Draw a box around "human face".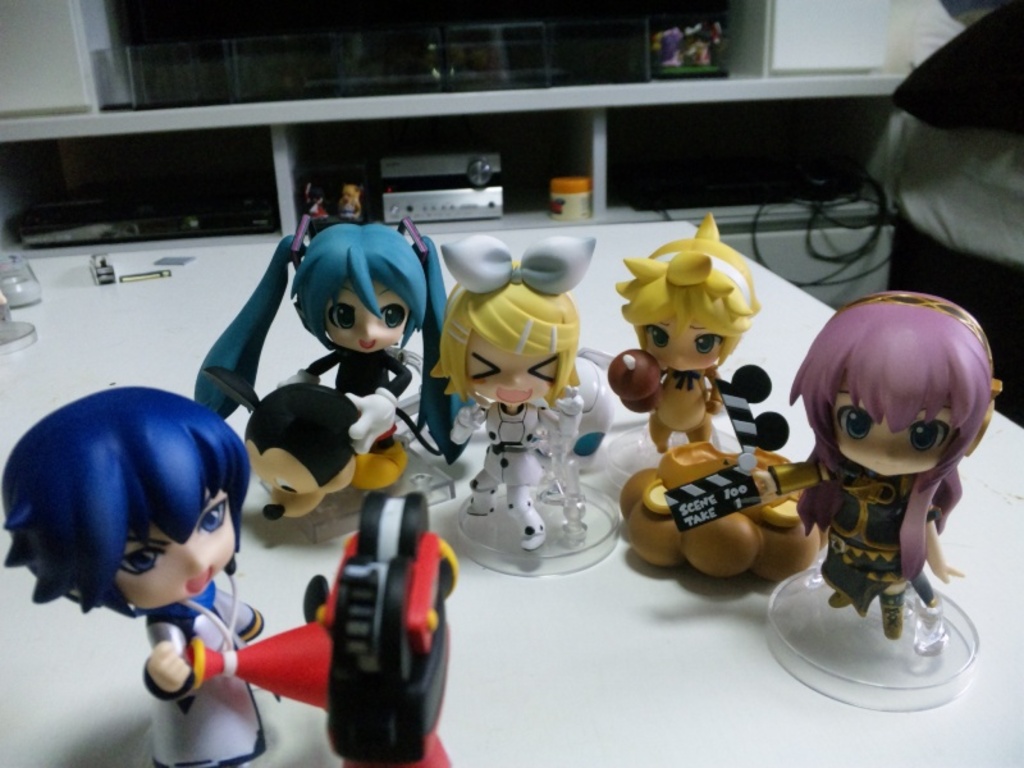
pyautogui.locateOnScreen(835, 379, 955, 475).
